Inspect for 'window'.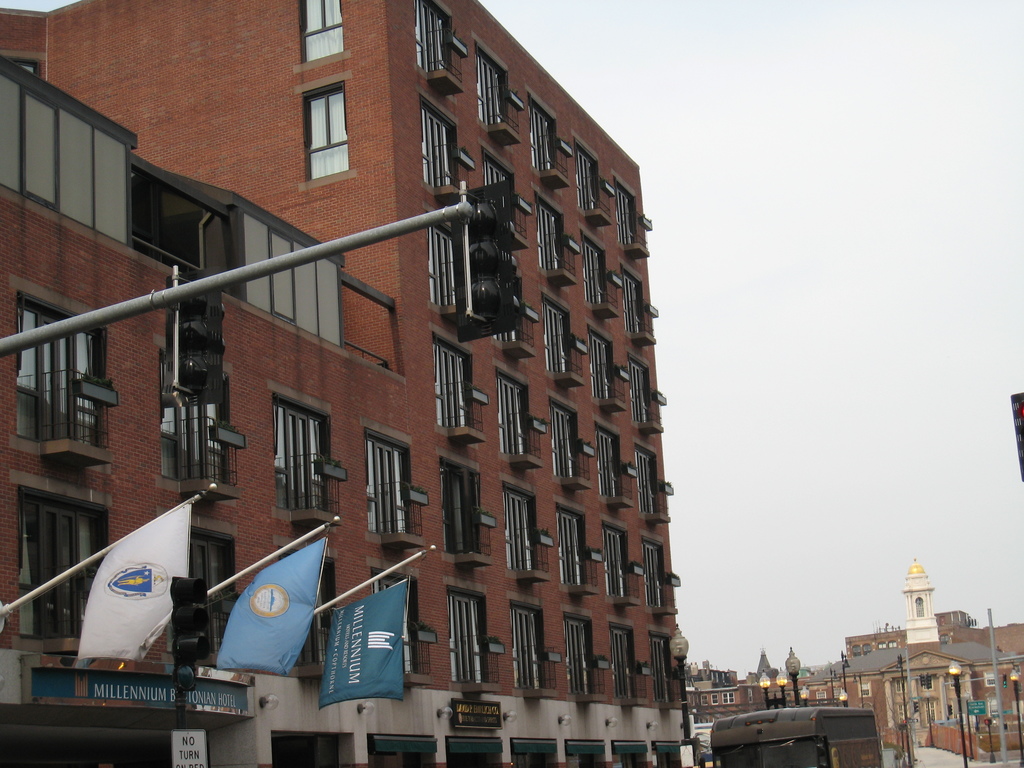
Inspection: left=369, top=417, right=423, bottom=555.
